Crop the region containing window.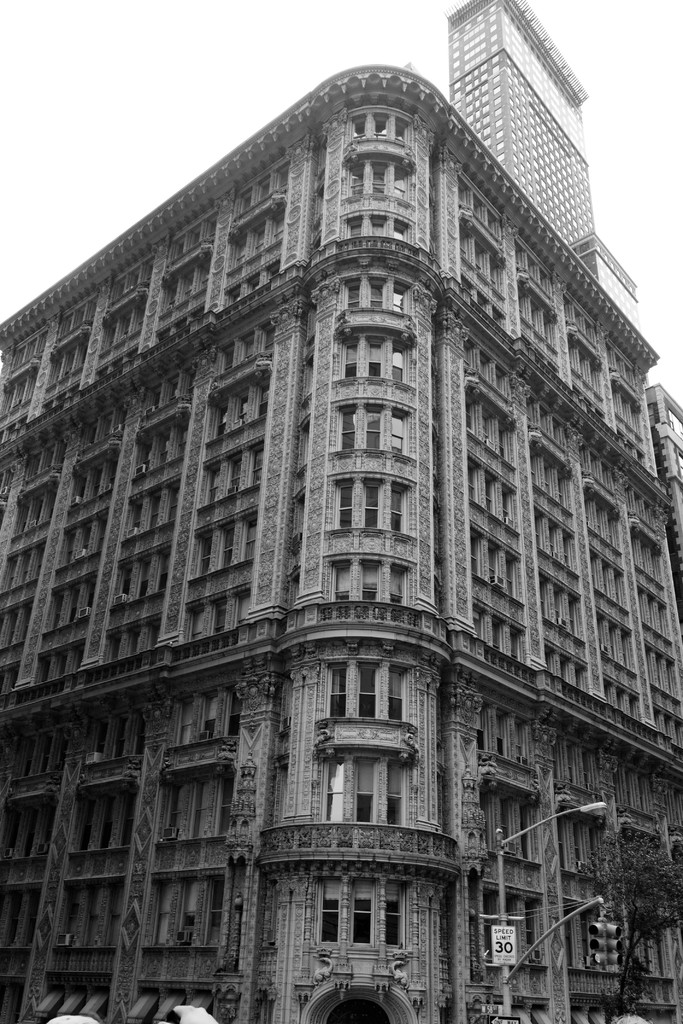
Crop region: (557, 736, 601, 794).
